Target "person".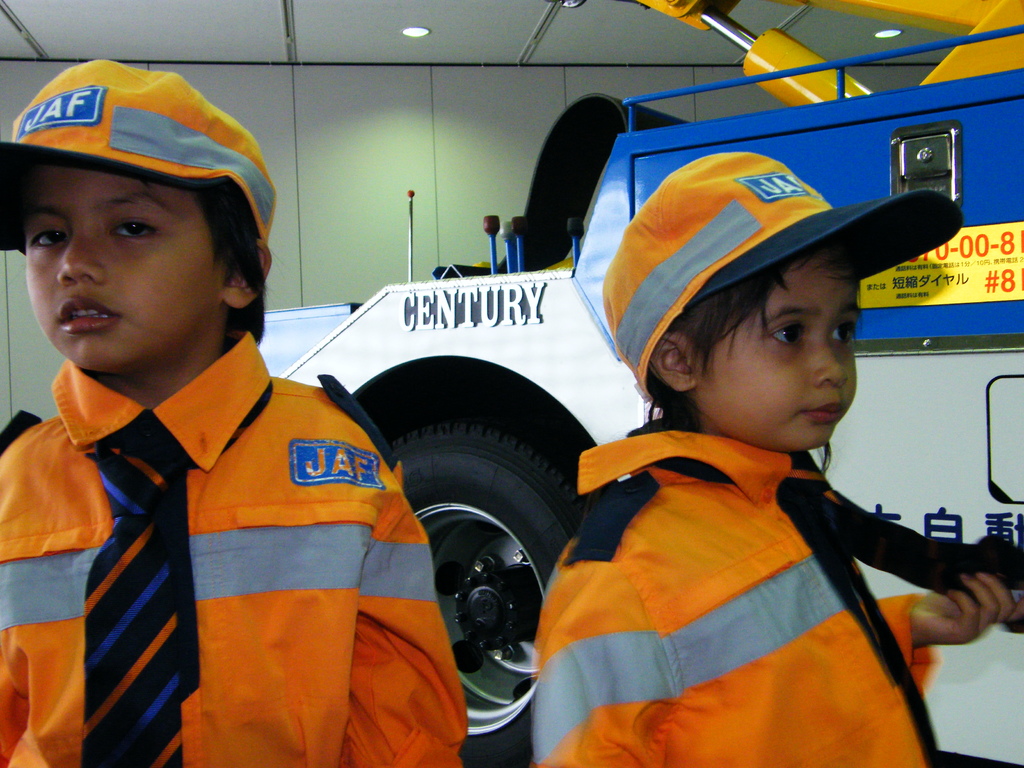
Target region: (left=0, top=60, right=469, bottom=767).
